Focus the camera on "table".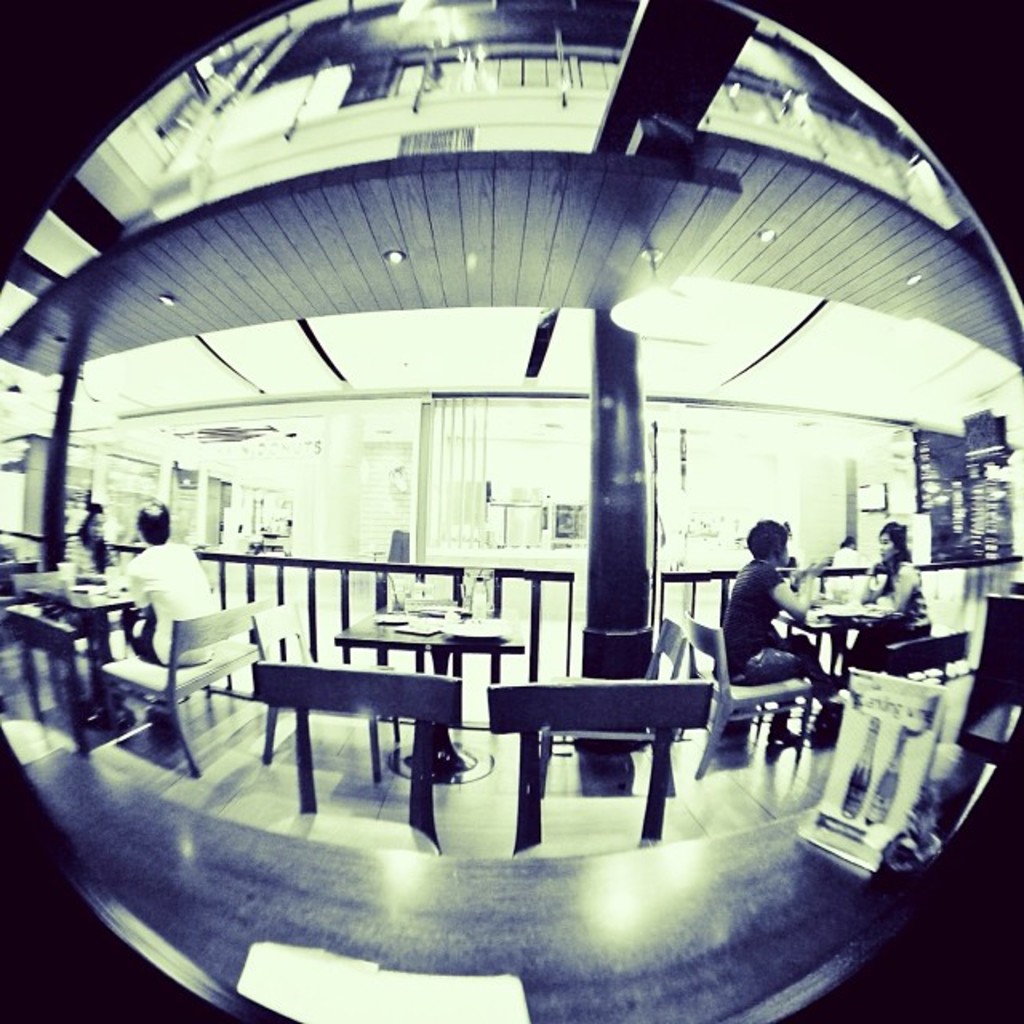
Focus region: <box>34,574,160,746</box>.
